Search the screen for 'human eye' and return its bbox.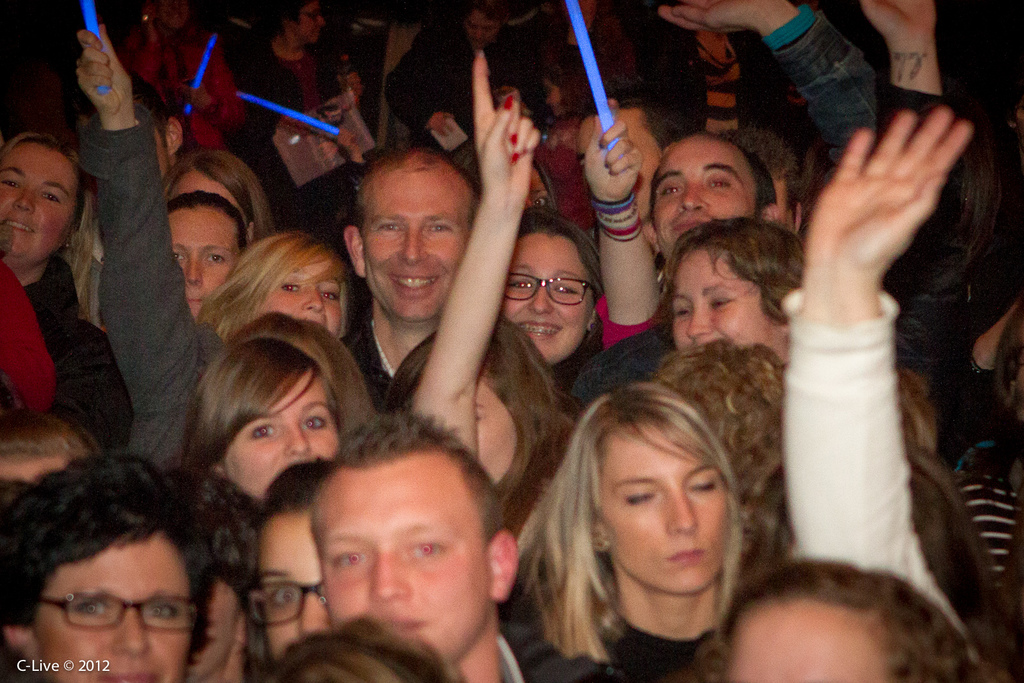
Found: 0, 179, 21, 188.
